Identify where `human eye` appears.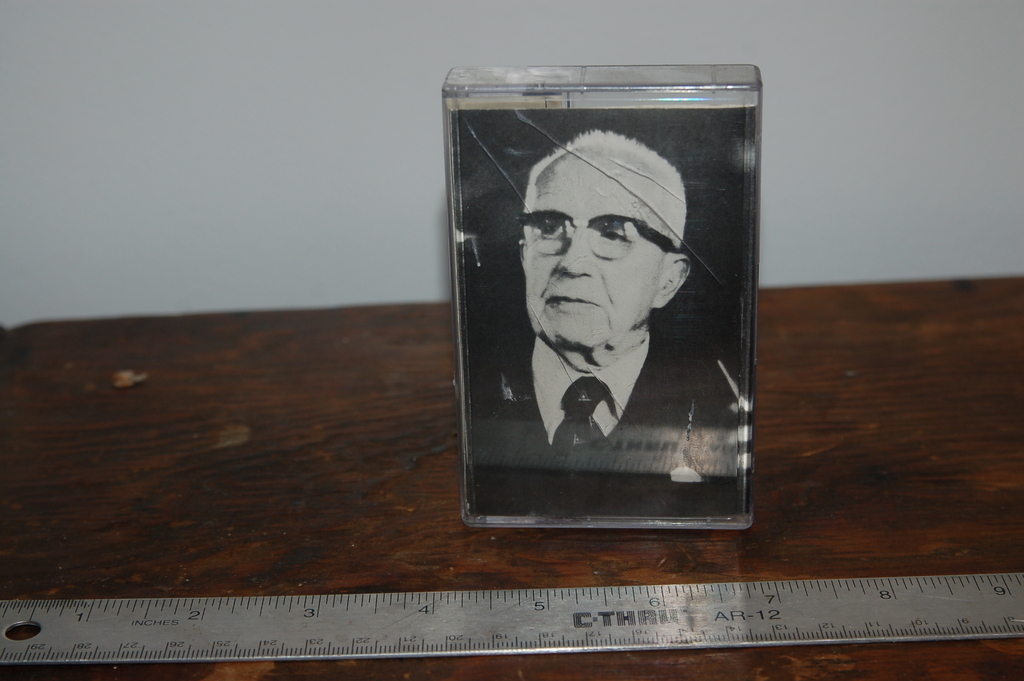
Appears at locate(533, 220, 564, 243).
